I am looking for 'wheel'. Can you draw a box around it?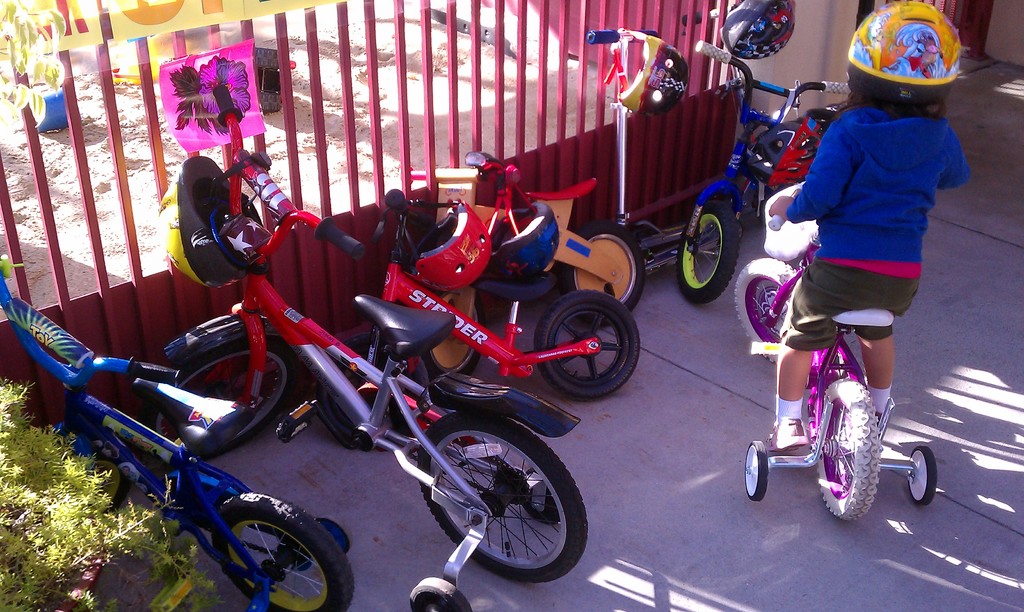
Sure, the bounding box is [left=413, top=571, right=471, bottom=611].
